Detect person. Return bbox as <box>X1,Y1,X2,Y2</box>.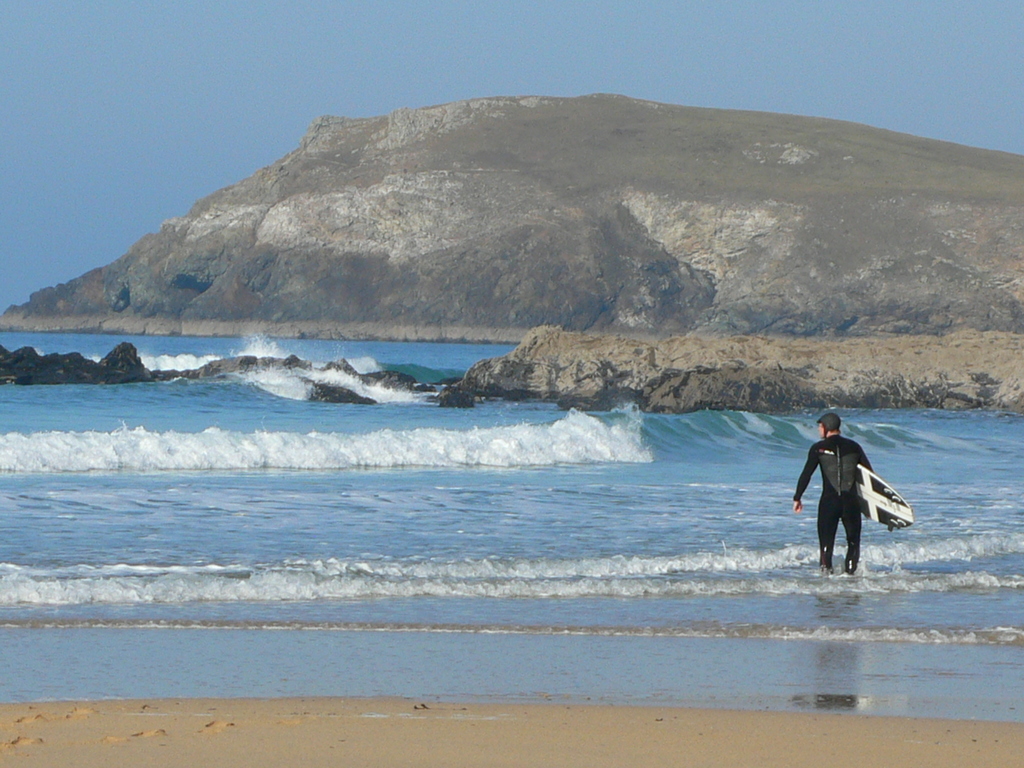
<box>808,412,893,573</box>.
